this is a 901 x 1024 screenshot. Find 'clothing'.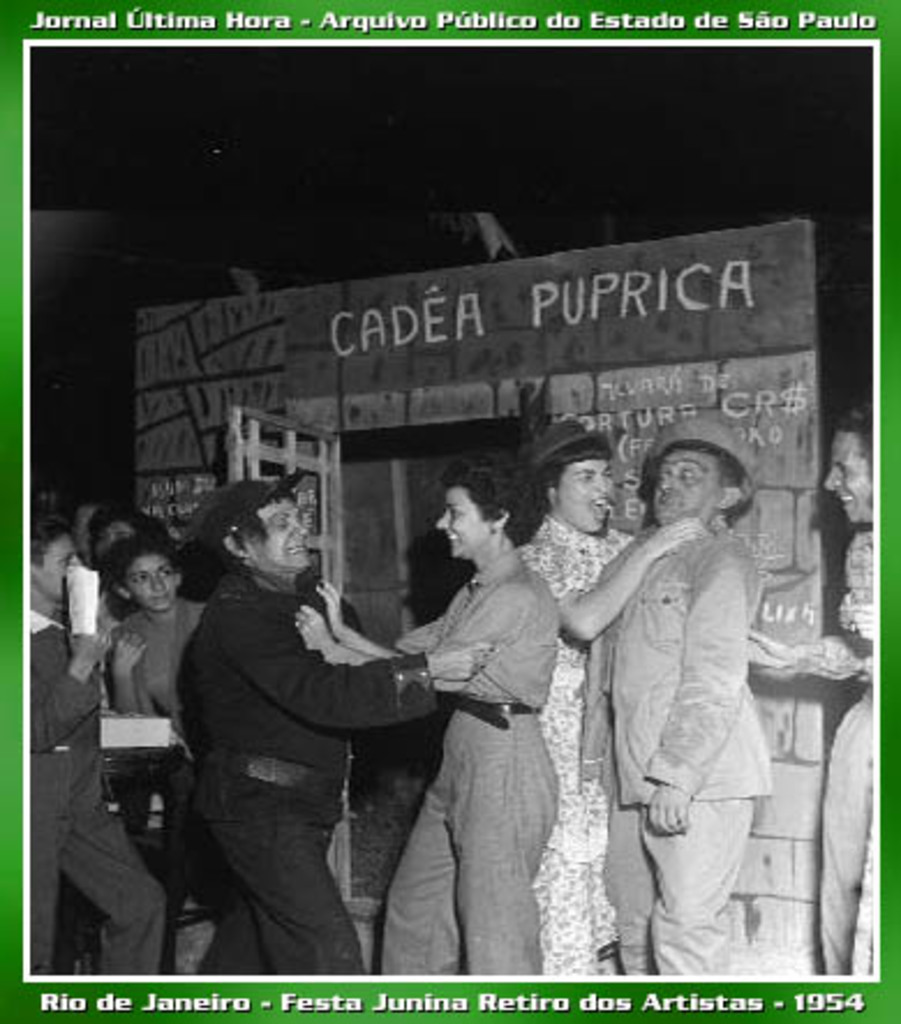
Bounding box: 527:499:638:1001.
